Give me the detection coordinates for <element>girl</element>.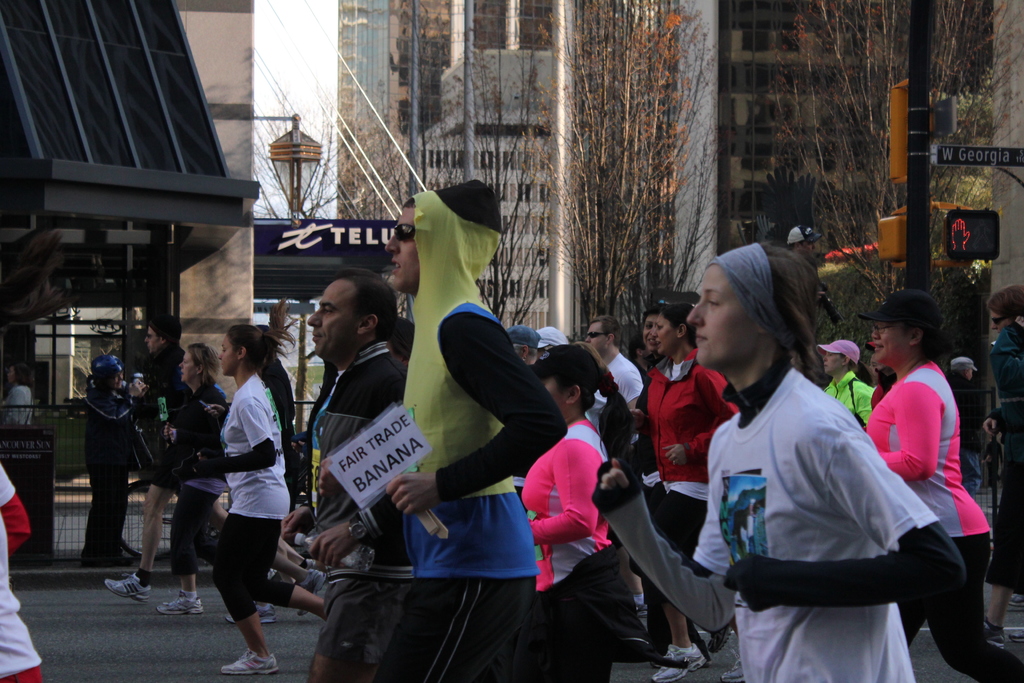
[x1=515, y1=342, x2=637, y2=679].
